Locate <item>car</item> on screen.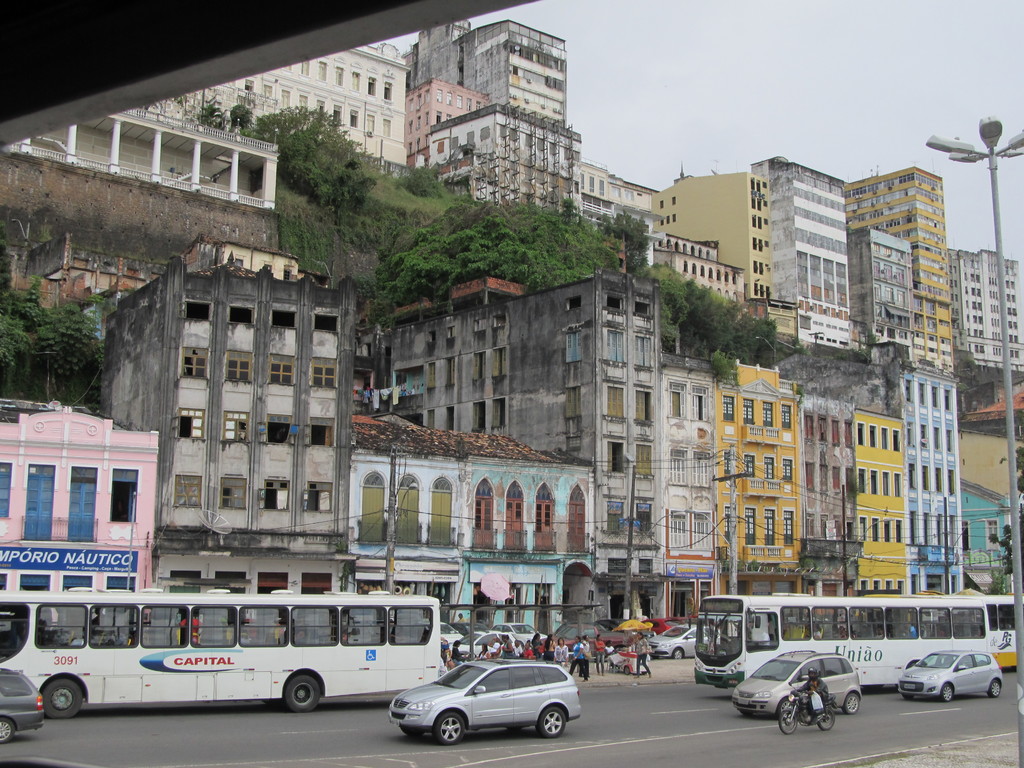
On screen at [490,622,544,642].
